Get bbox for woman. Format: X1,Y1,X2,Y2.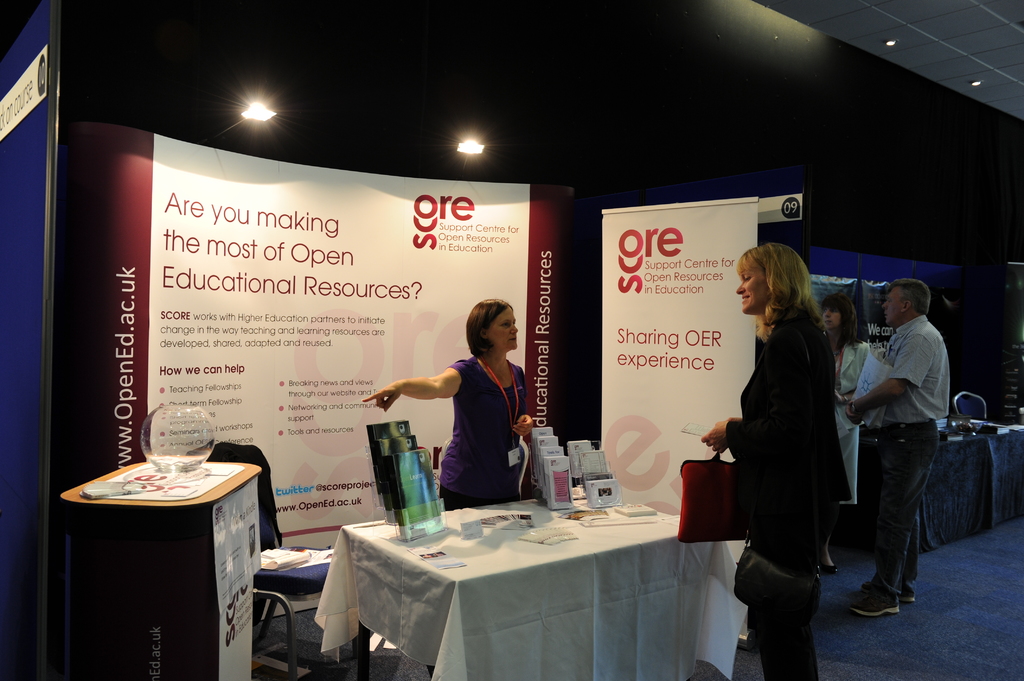
364,291,536,502.
